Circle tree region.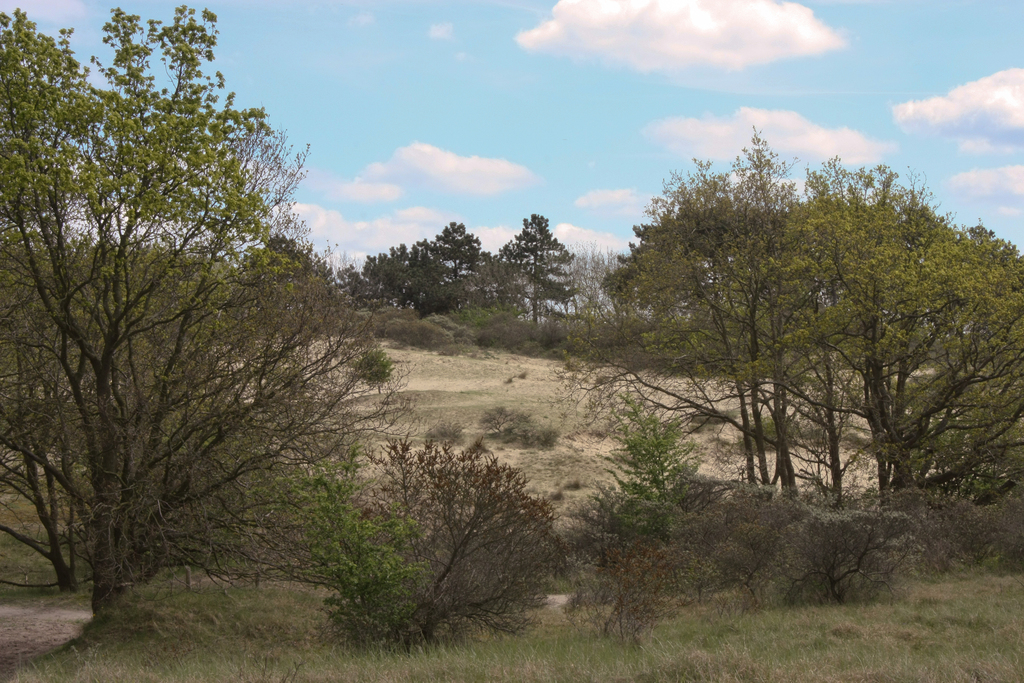
Region: detection(333, 261, 399, 319).
